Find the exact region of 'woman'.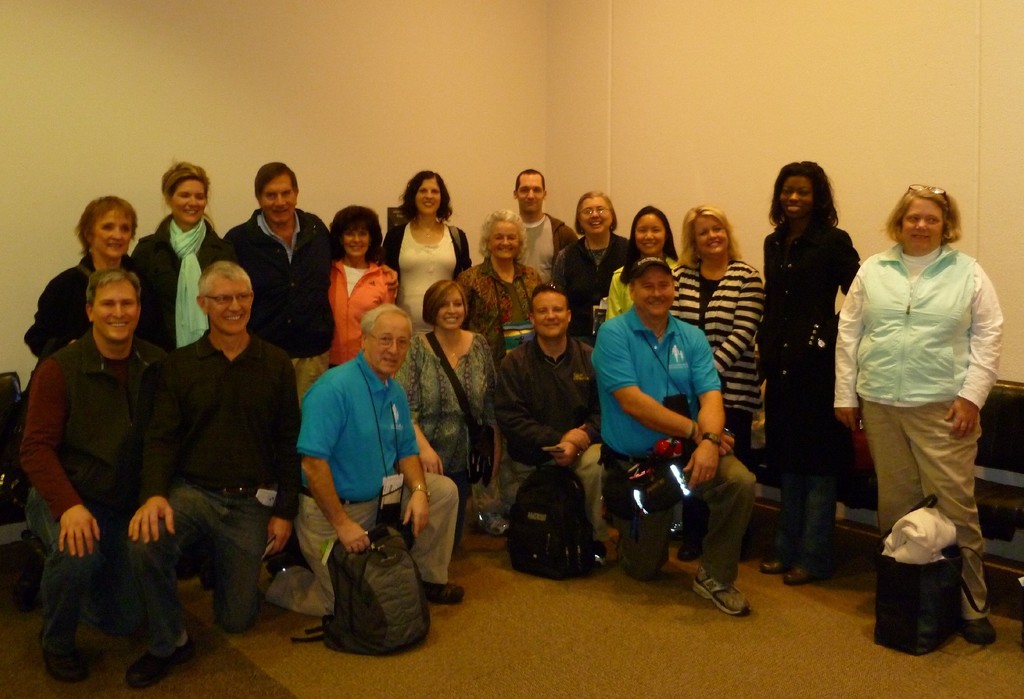
Exact region: rect(374, 166, 471, 338).
